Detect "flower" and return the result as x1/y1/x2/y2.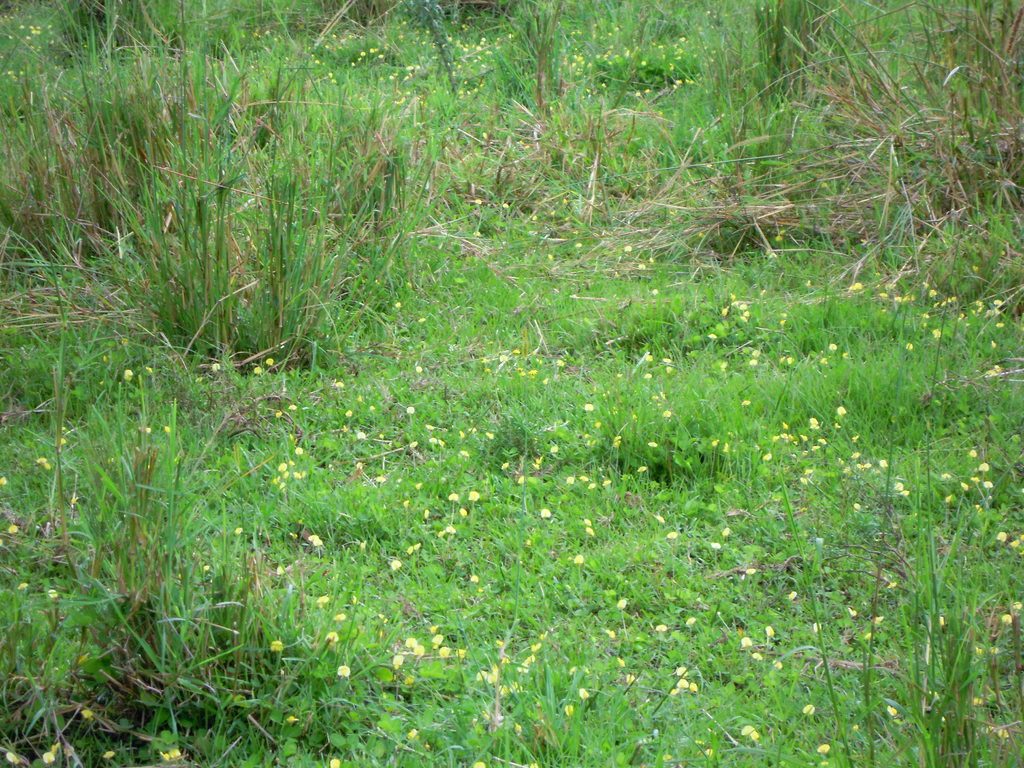
532/458/544/471.
